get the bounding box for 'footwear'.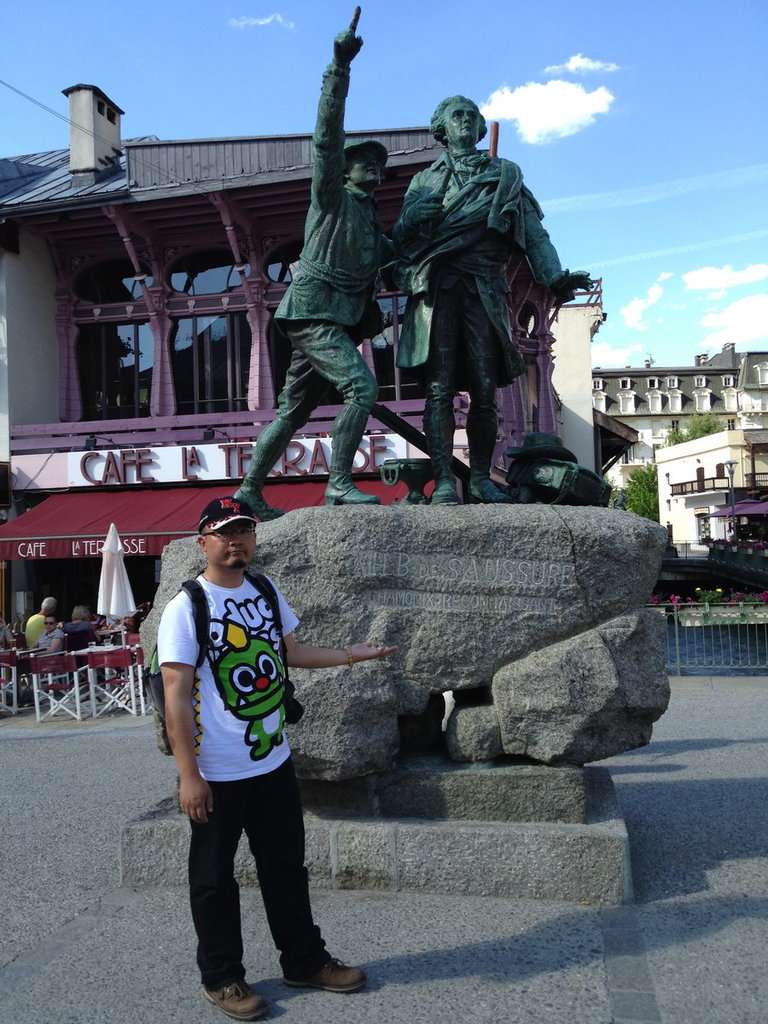
<bbox>462, 478, 509, 504</bbox>.
